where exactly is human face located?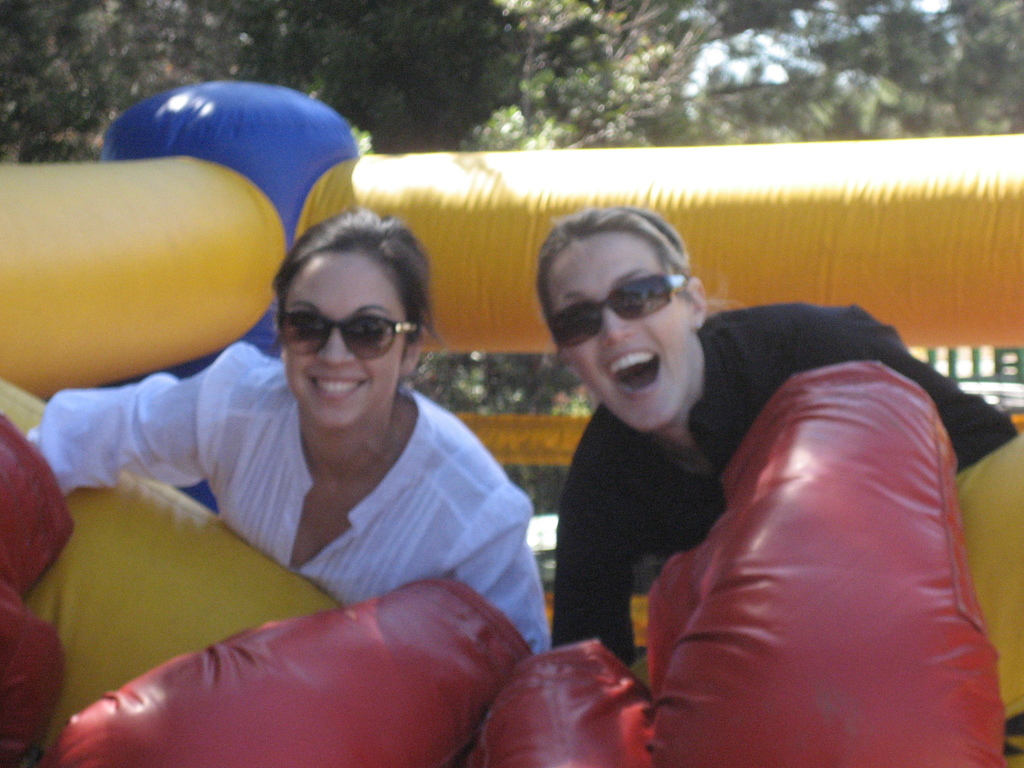
Its bounding box is bbox=[284, 255, 401, 428].
